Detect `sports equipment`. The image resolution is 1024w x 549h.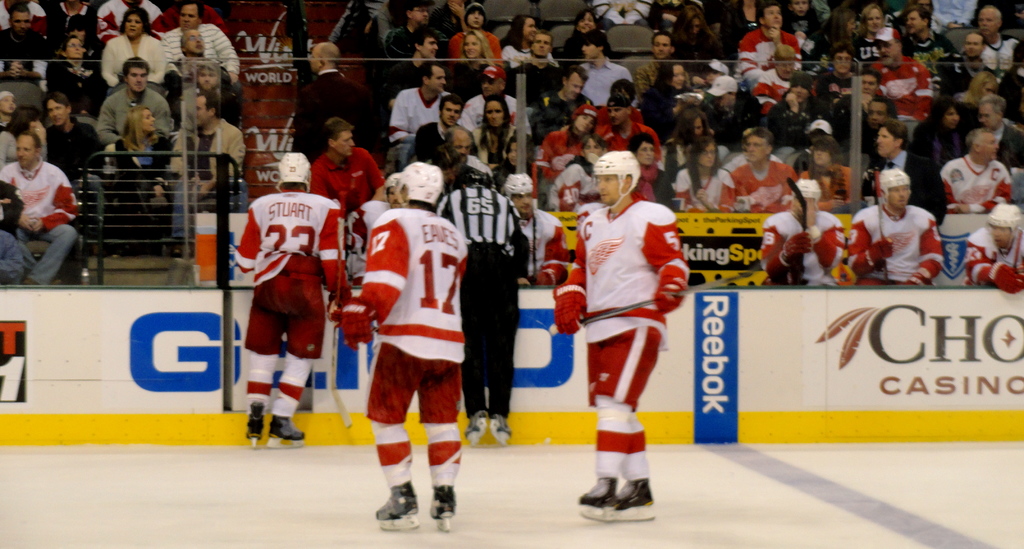
<region>488, 410, 515, 445</region>.
